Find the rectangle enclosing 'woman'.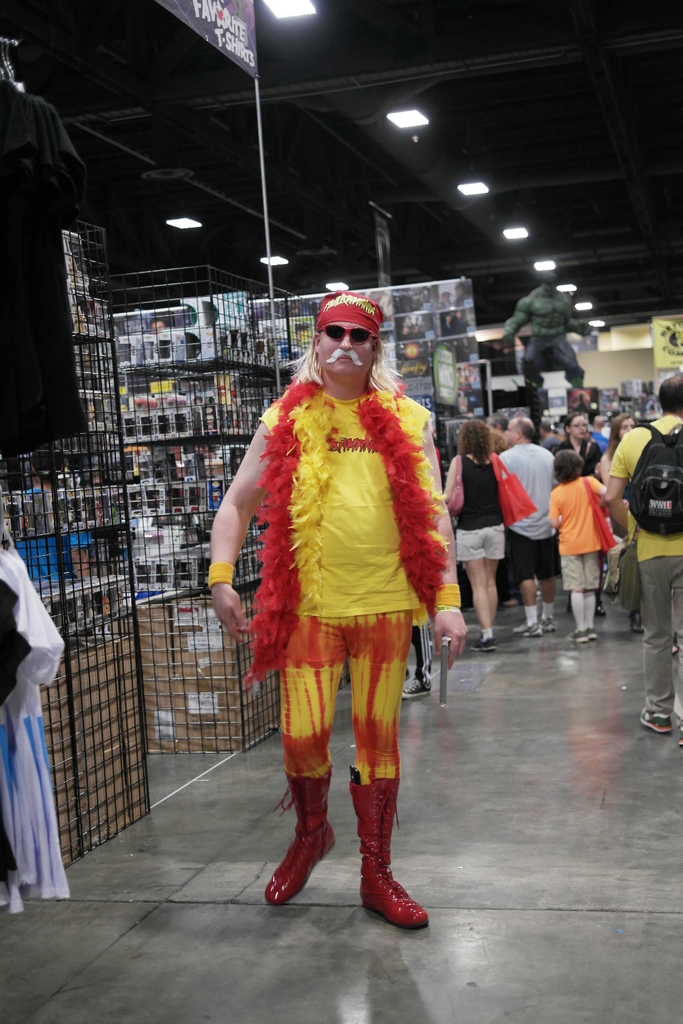
BBox(439, 413, 506, 650).
